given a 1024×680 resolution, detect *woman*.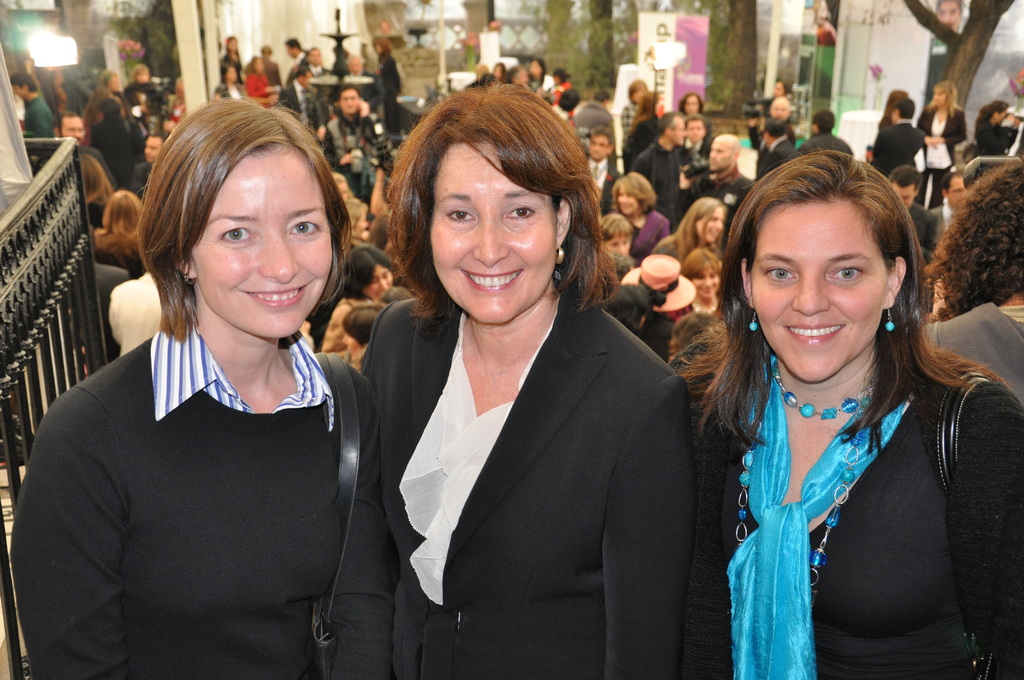
[left=676, top=247, right=742, bottom=320].
